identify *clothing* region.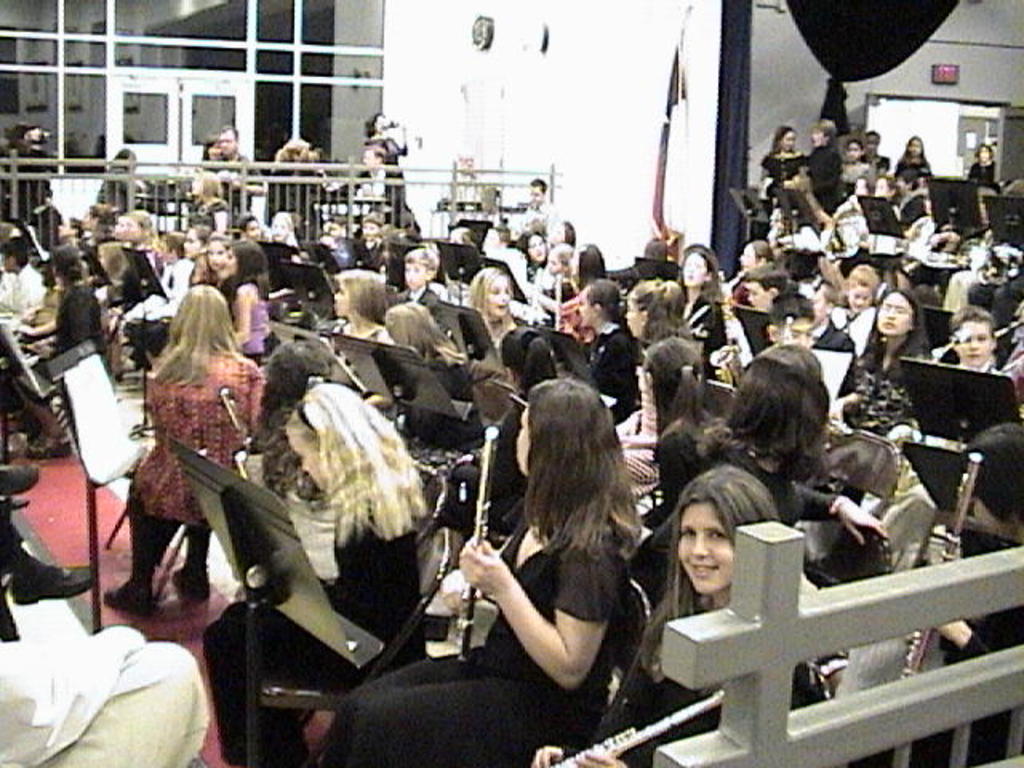
Region: (left=122, top=341, right=261, bottom=574).
